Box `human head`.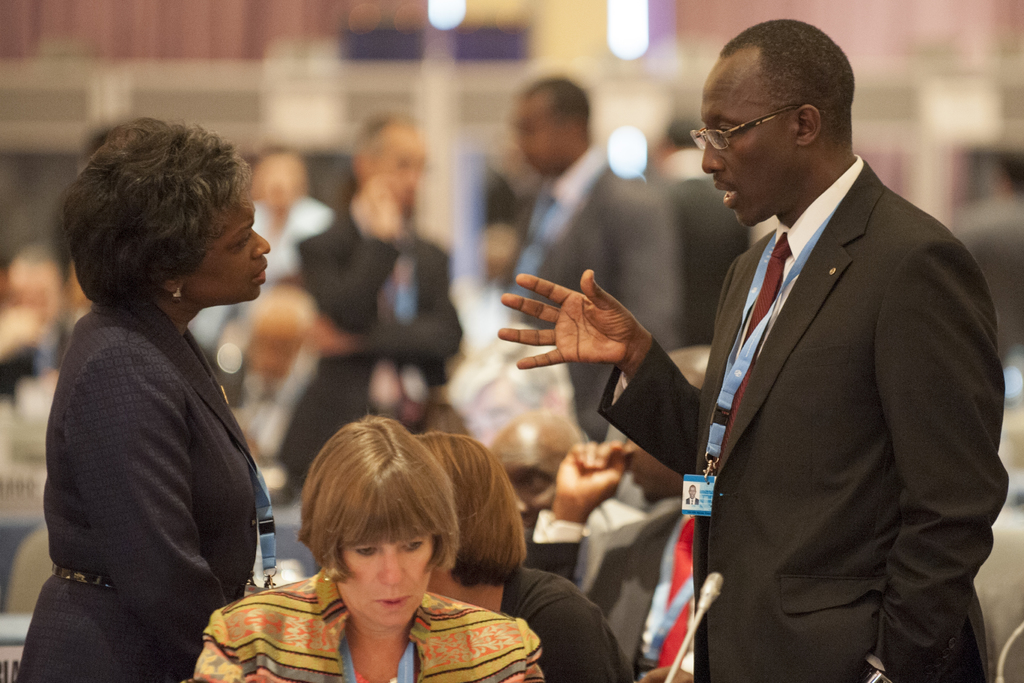
(252, 147, 314, 210).
